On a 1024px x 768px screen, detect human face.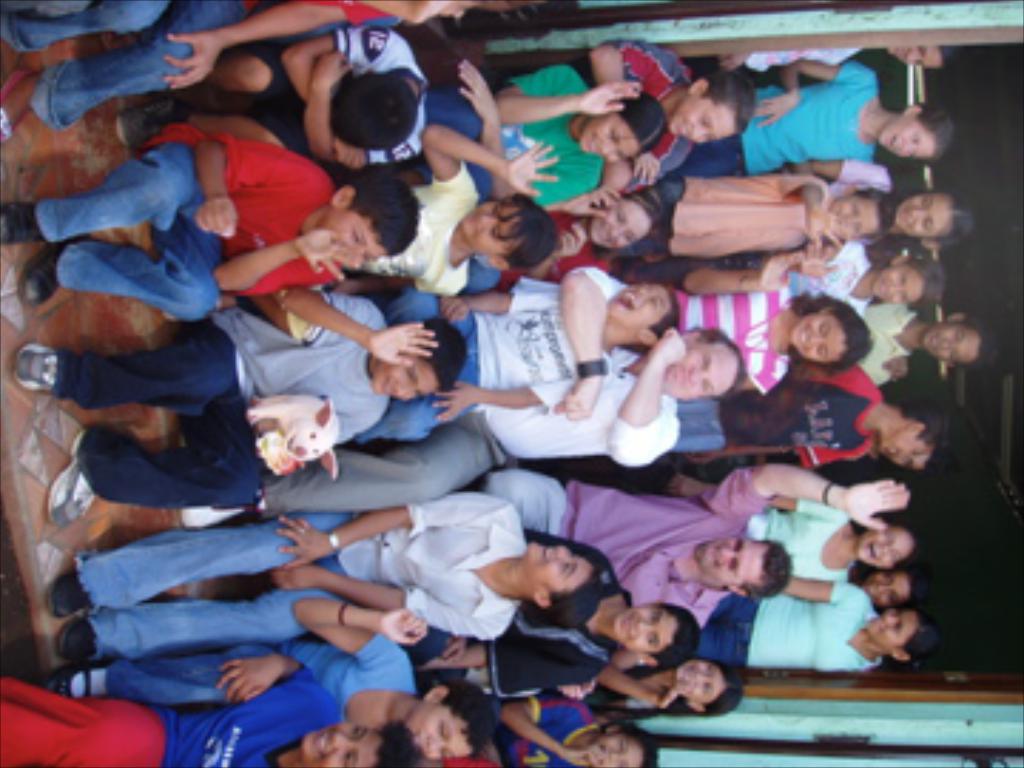
606, 279, 668, 330.
